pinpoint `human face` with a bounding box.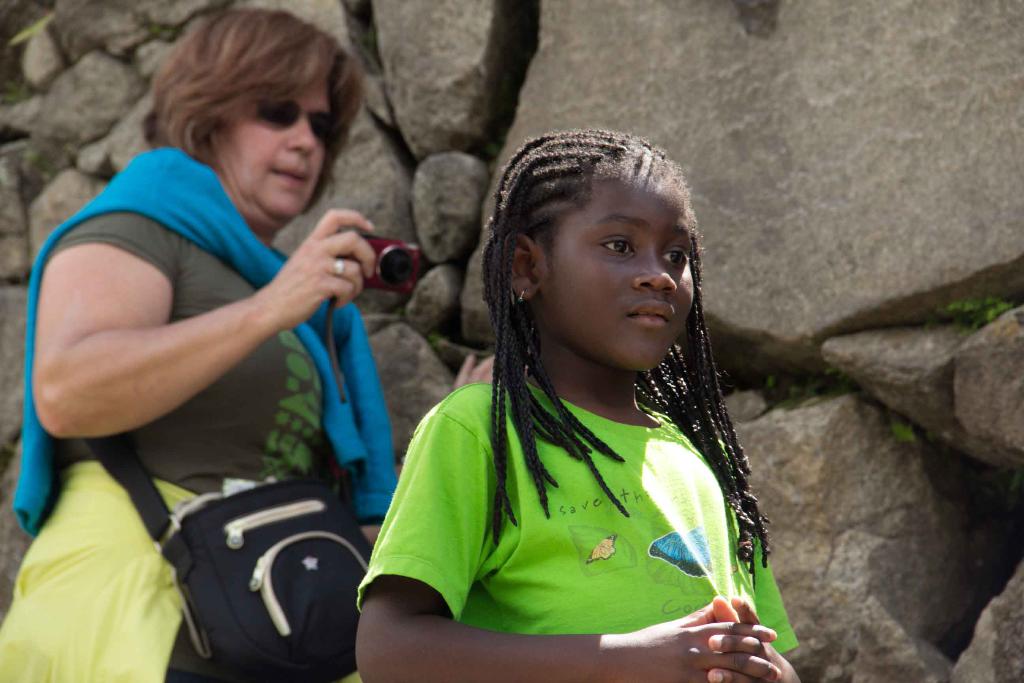
[left=216, top=80, right=330, bottom=217].
